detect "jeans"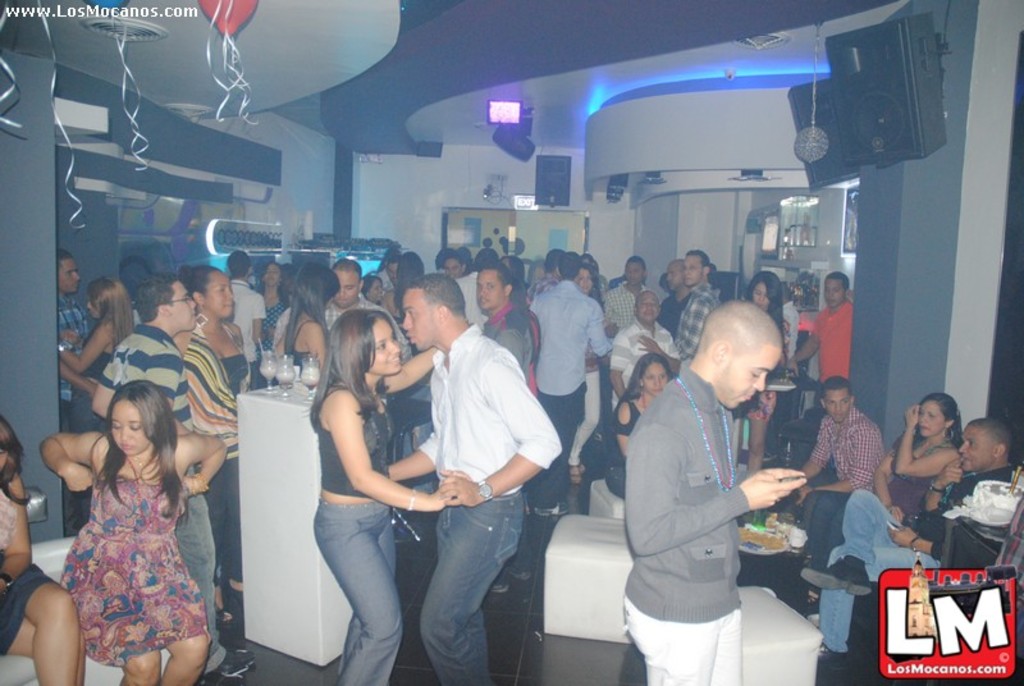
(left=540, top=384, right=586, bottom=503)
